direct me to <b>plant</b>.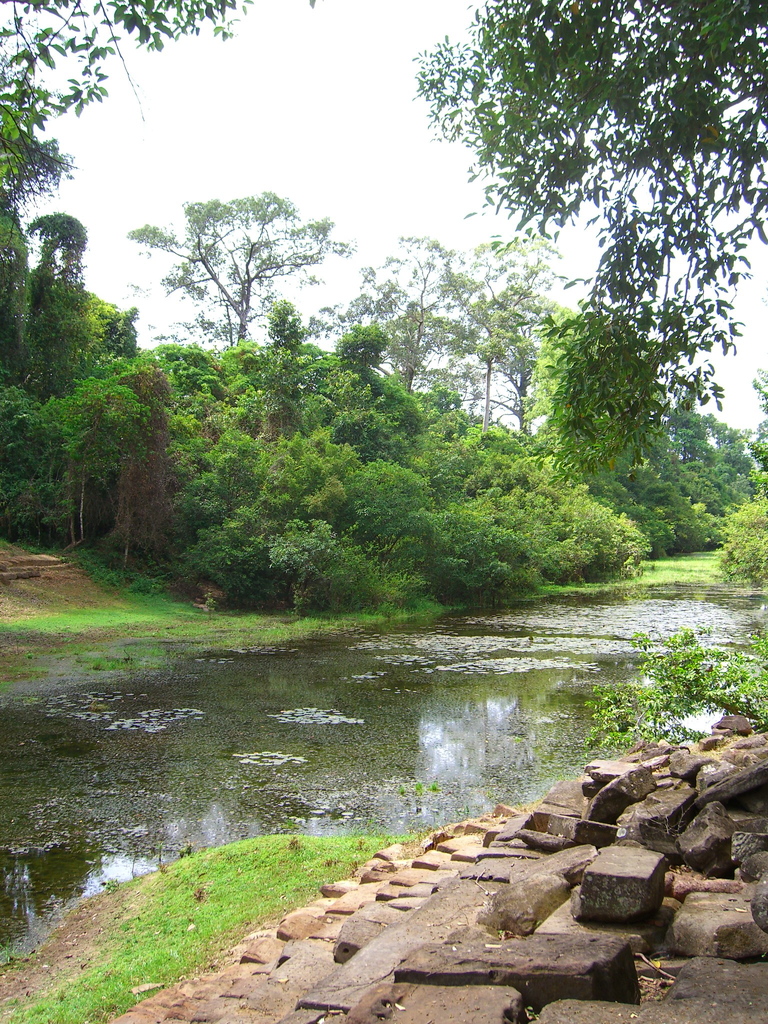
Direction: pyautogui.locateOnScreen(396, 783, 408, 794).
